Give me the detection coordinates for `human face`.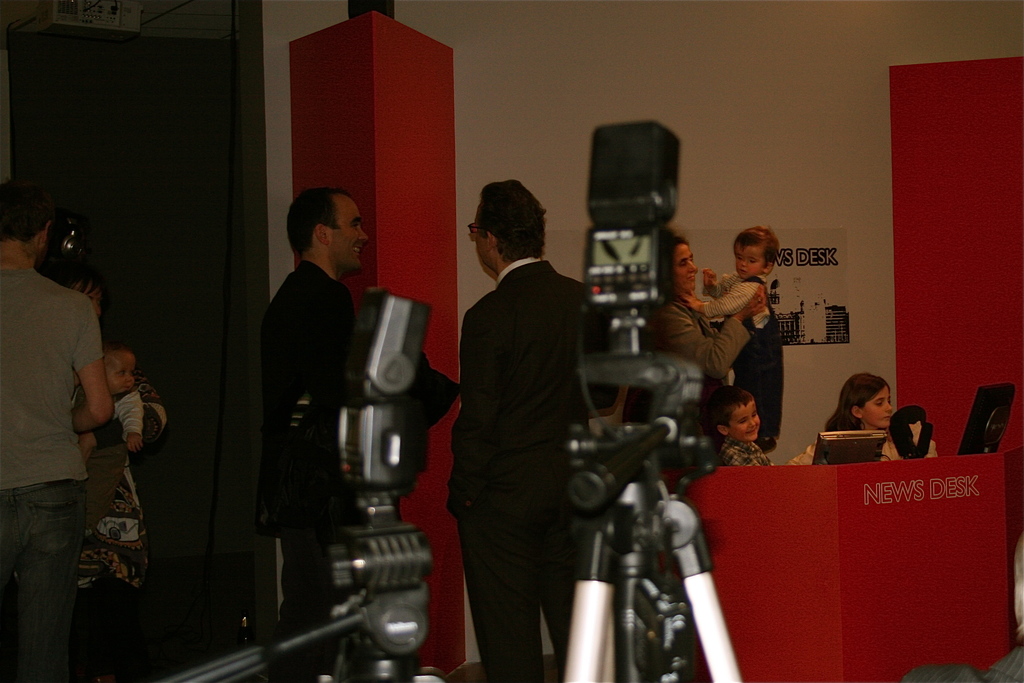
{"x1": 730, "y1": 242, "x2": 766, "y2": 277}.
